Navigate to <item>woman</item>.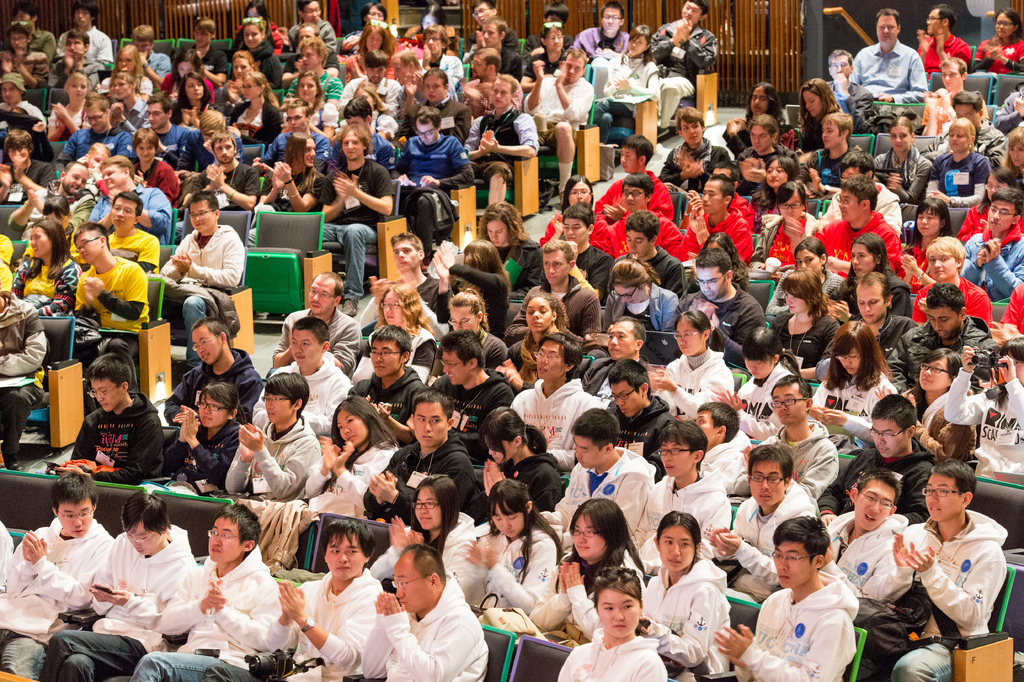
Navigation target: pyautogui.locateOnScreen(225, 69, 276, 147).
